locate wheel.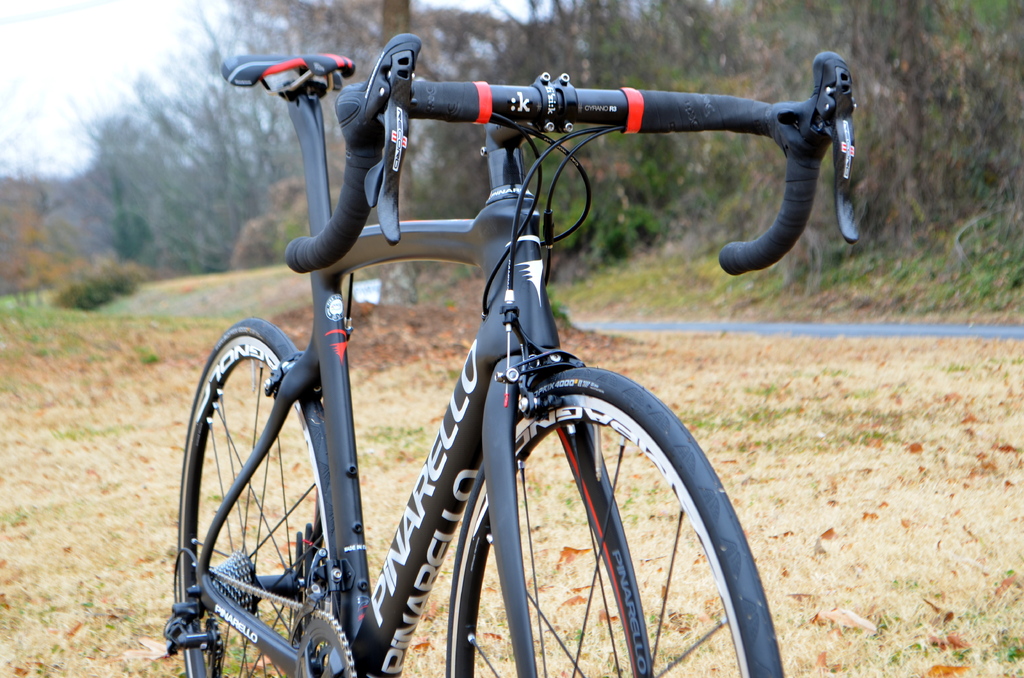
Bounding box: x1=177 y1=318 x2=342 y2=677.
